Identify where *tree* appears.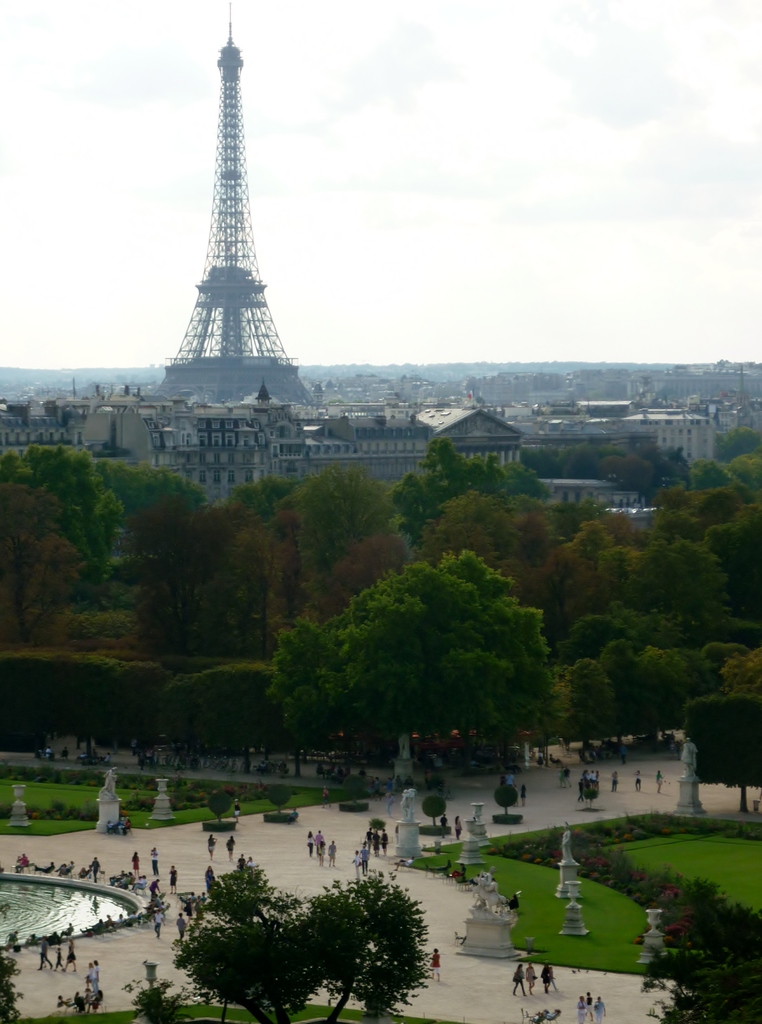
Appears at x1=472, y1=392, x2=486, y2=408.
